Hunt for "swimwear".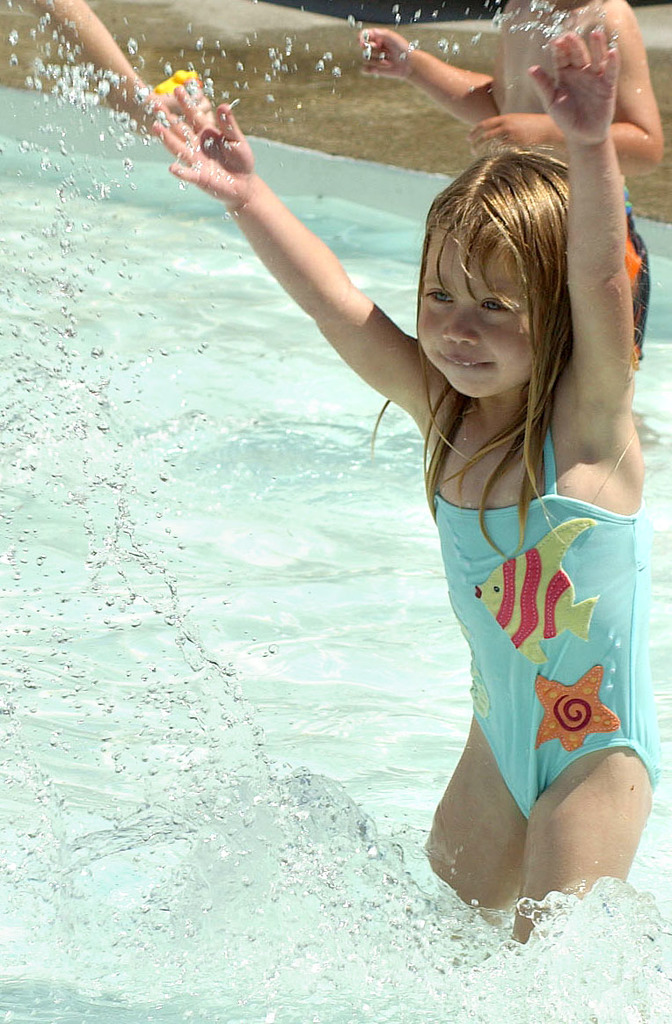
Hunted down at box=[620, 191, 654, 369].
